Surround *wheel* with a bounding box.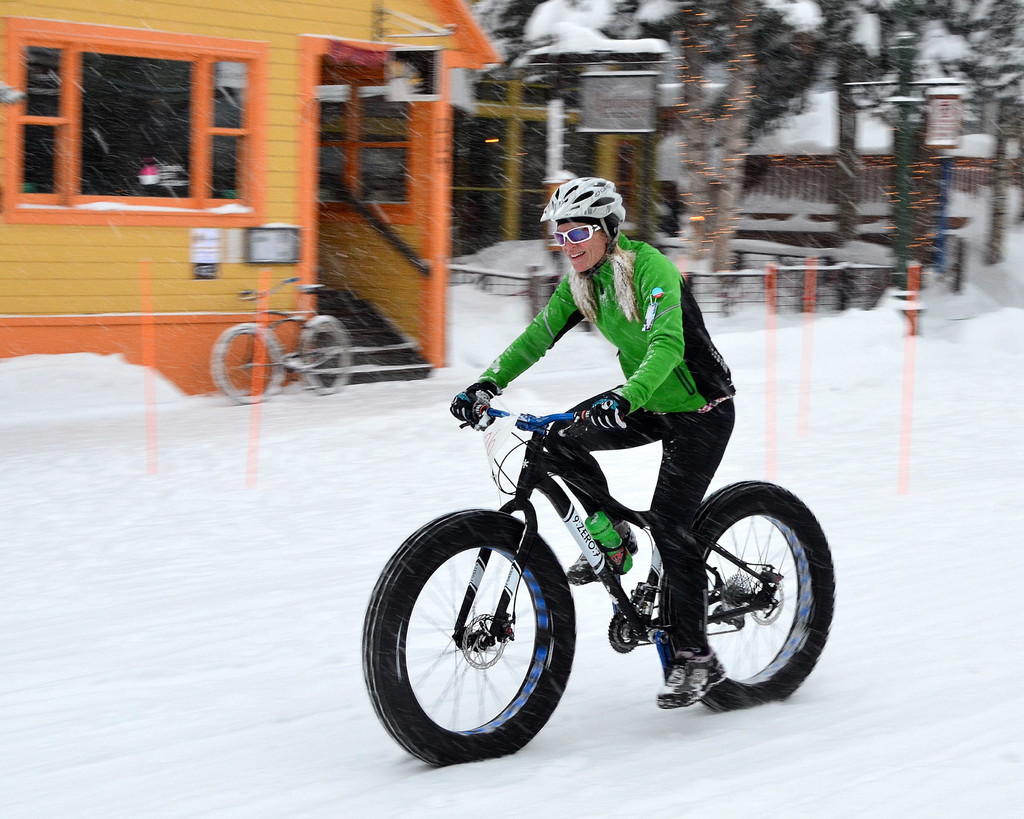
pyautogui.locateOnScreen(351, 503, 581, 767).
